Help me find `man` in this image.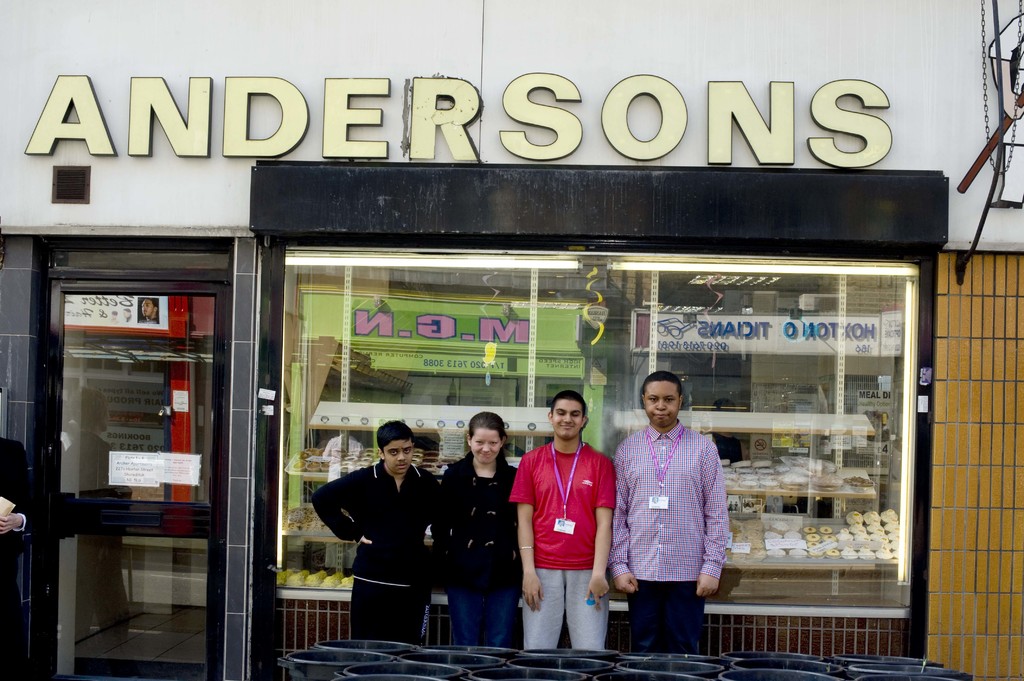
Found it: 607, 370, 729, 658.
